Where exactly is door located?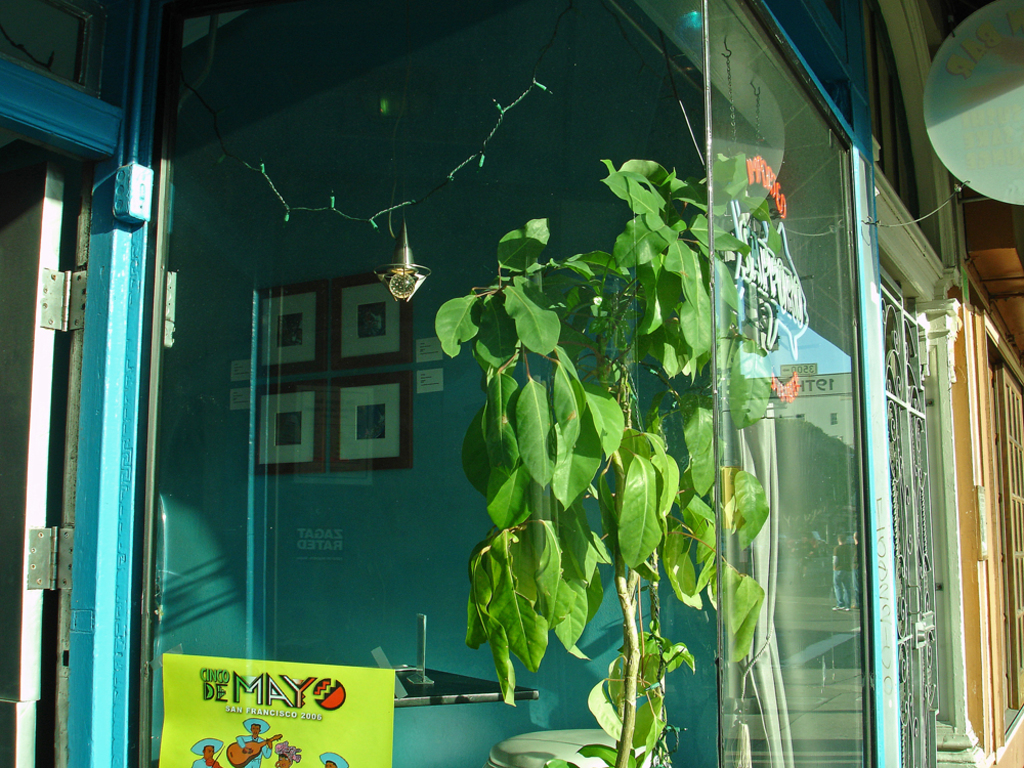
Its bounding box is <box>0,144,70,767</box>.
